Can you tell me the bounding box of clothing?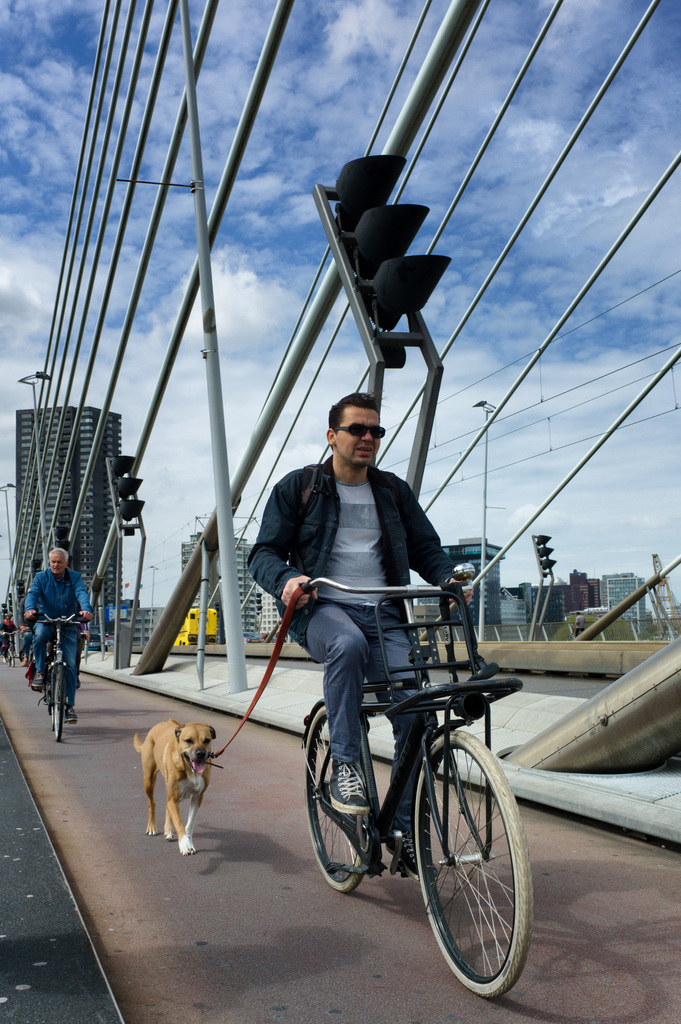
{"left": 249, "top": 452, "right": 459, "bottom": 827}.
